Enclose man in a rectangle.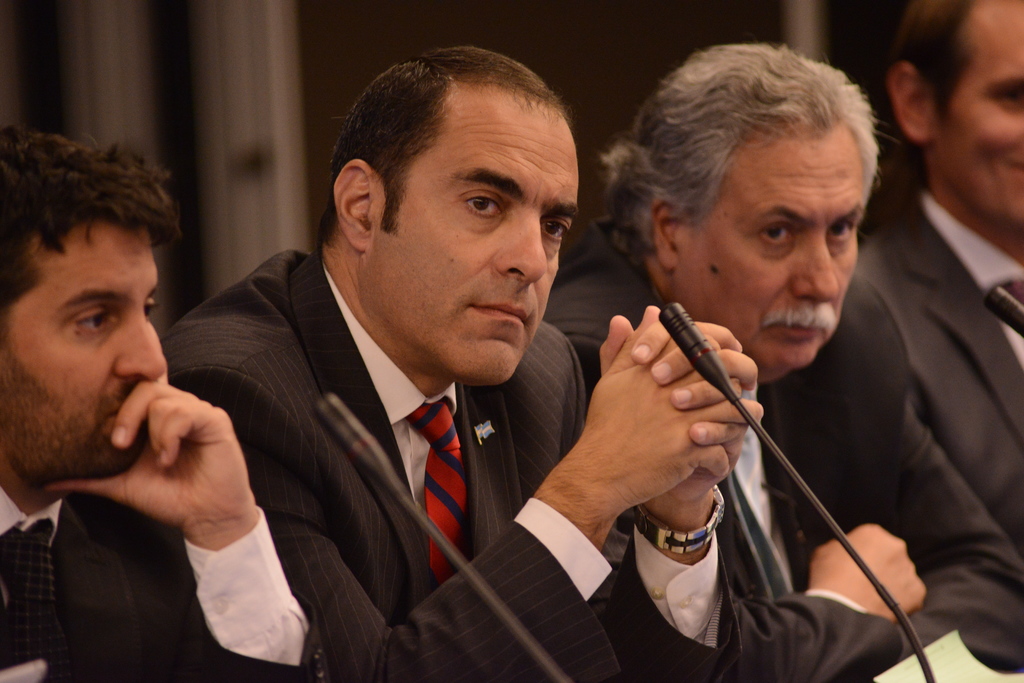
<region>855, 0, 1023, 576</region>.
